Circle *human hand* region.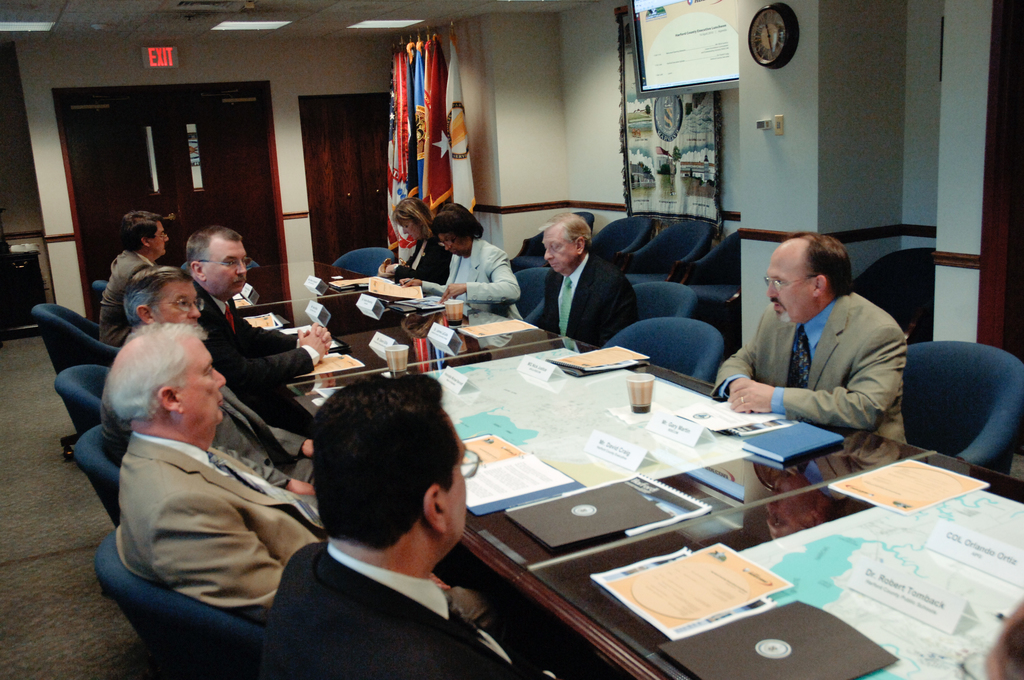
Region: crop(436, 284, 467, 304).
